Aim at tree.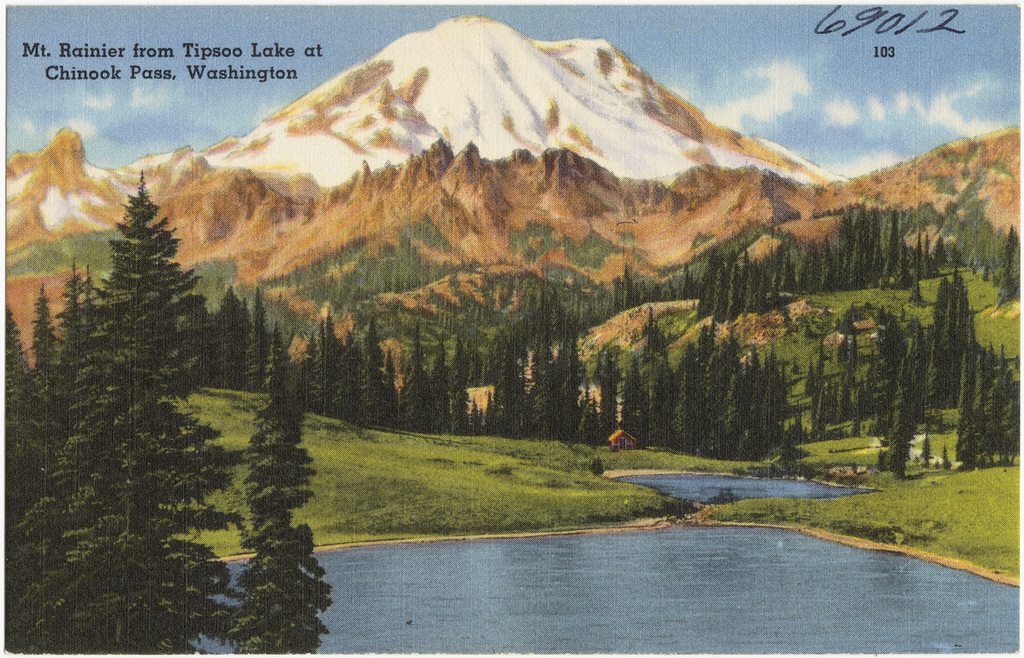
Aimed at rect(912, 230, 924, 274).
